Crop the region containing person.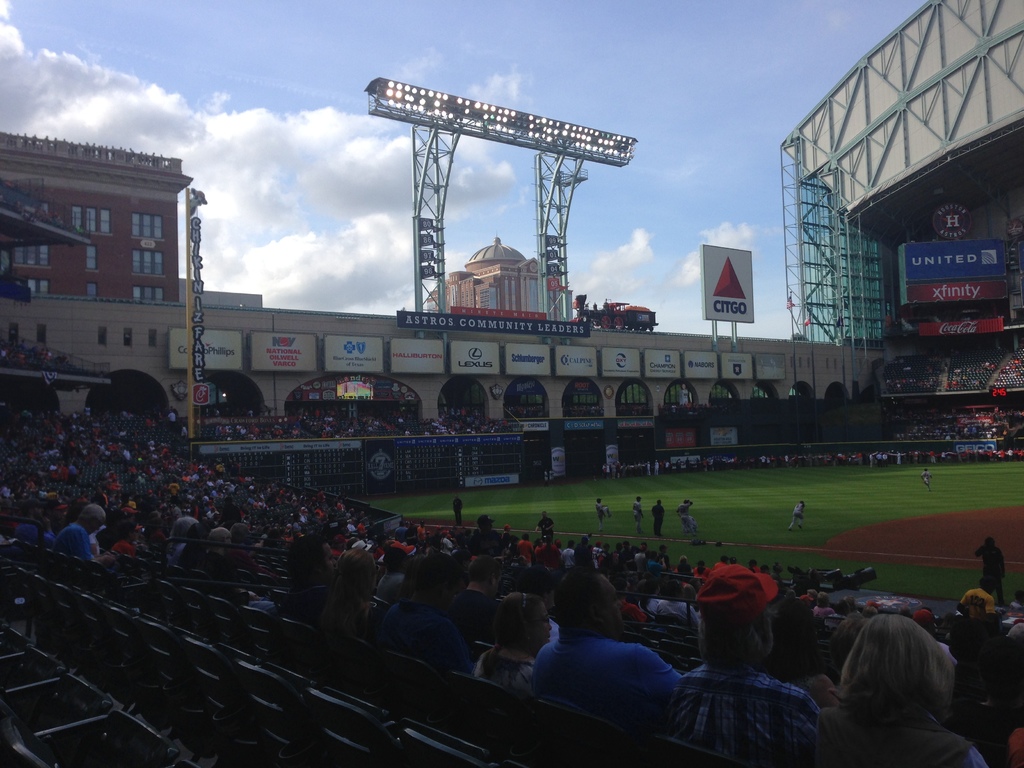
Crop region: {"left": 963, "top": 570, "right": 995, "bottom": 610}.
